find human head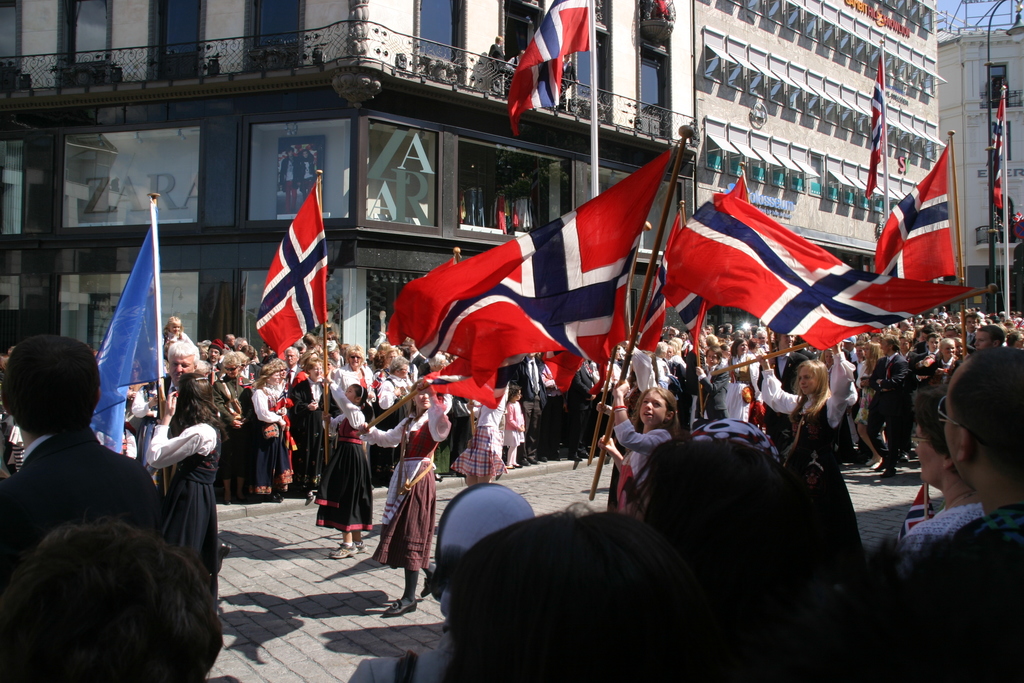
locate(630, 386, 676, 424)
